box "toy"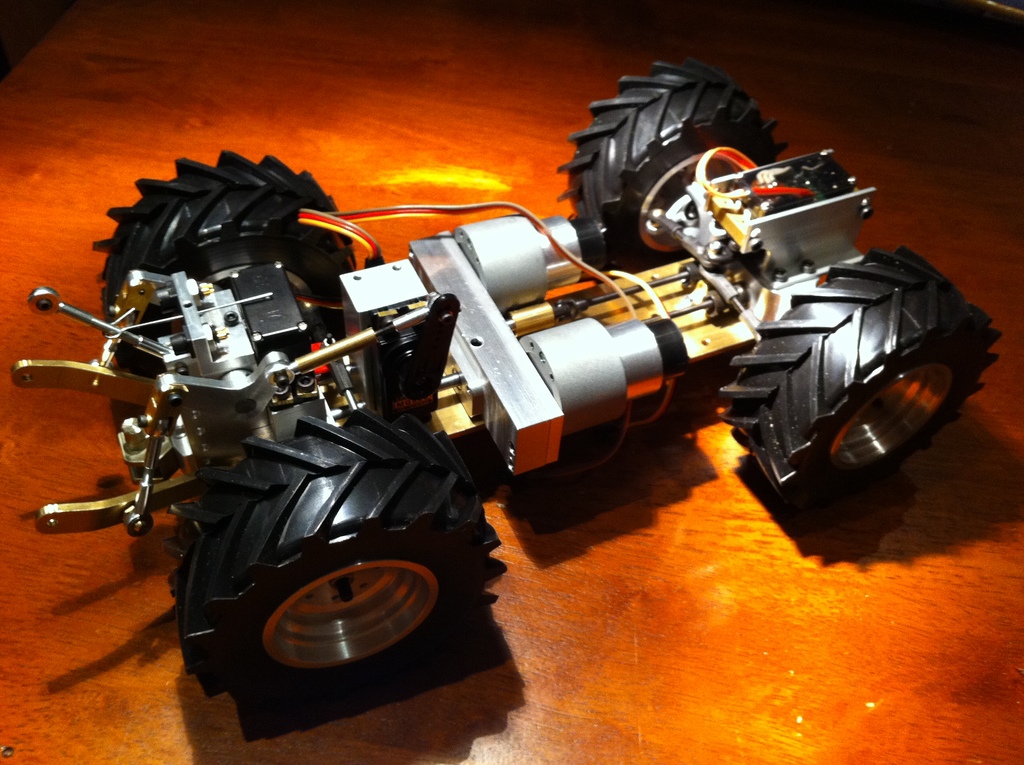
615,255,769,400
